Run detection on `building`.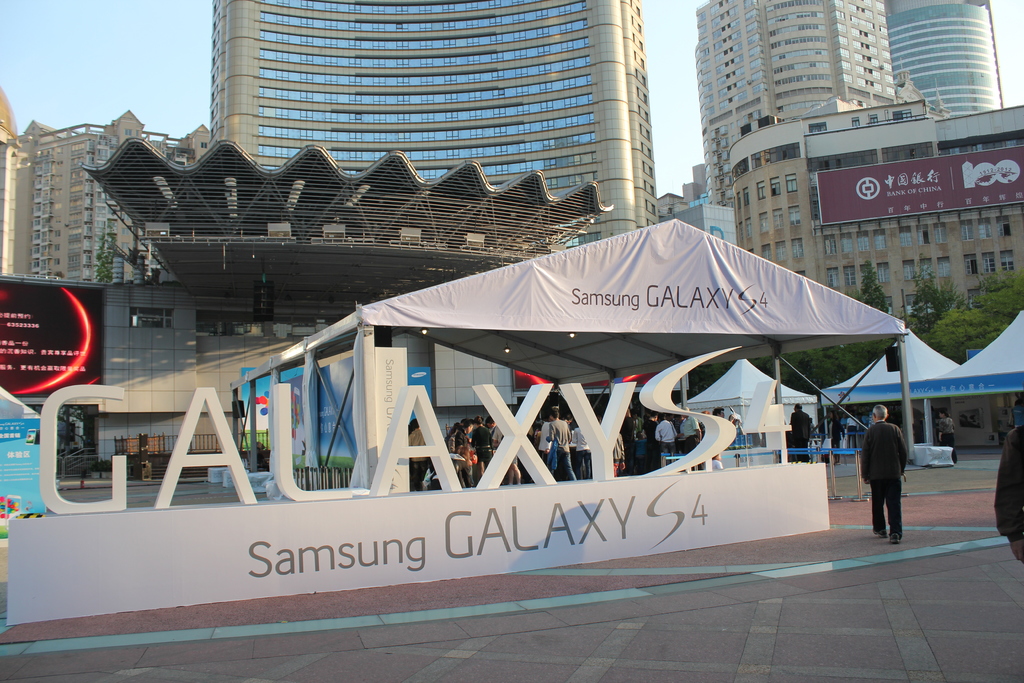
Result: (729,97,1023,333).
